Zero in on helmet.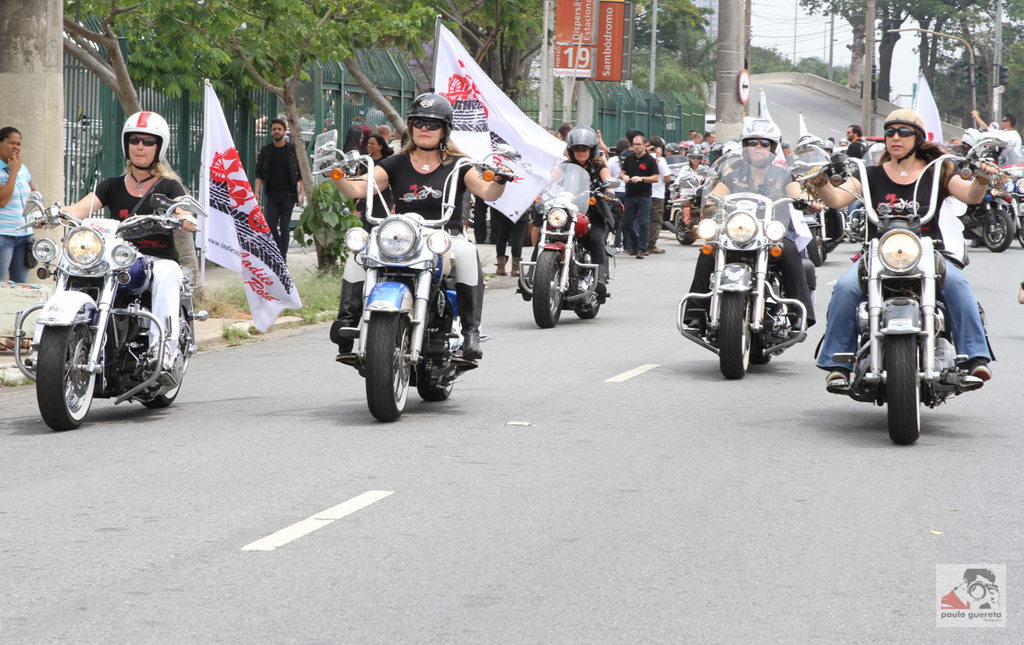
Zeroed in: x1=403, y1=92, x2=458, y2=166.
